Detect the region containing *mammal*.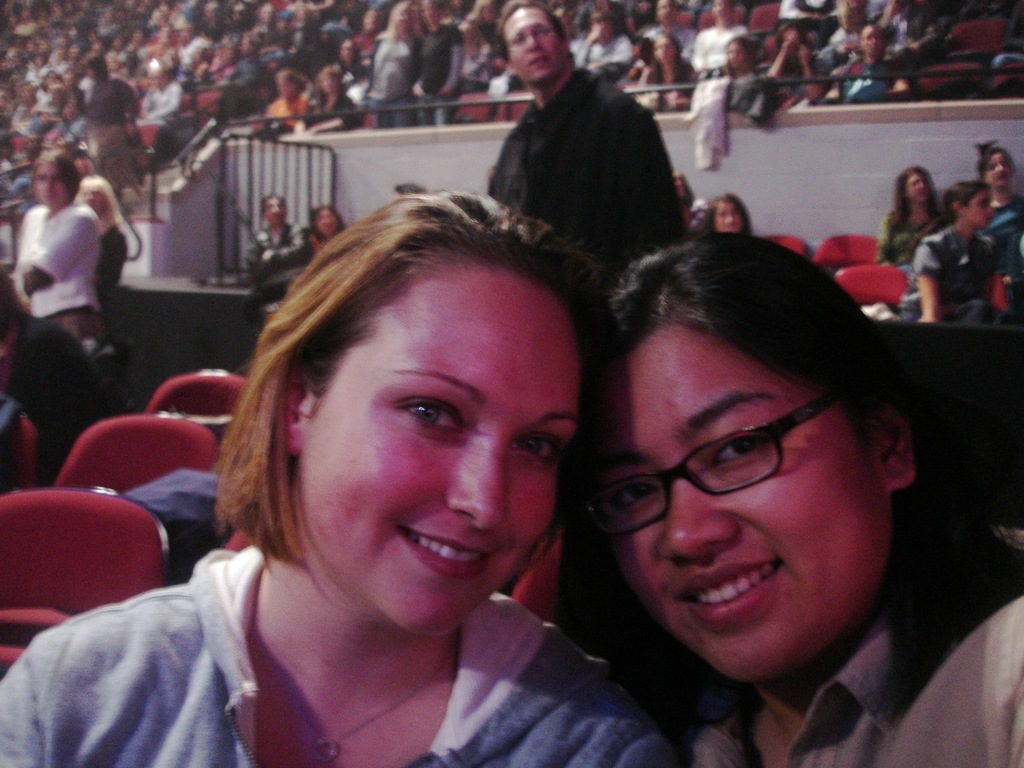
x1=981, y1=135, x2=1023, y2=257.
